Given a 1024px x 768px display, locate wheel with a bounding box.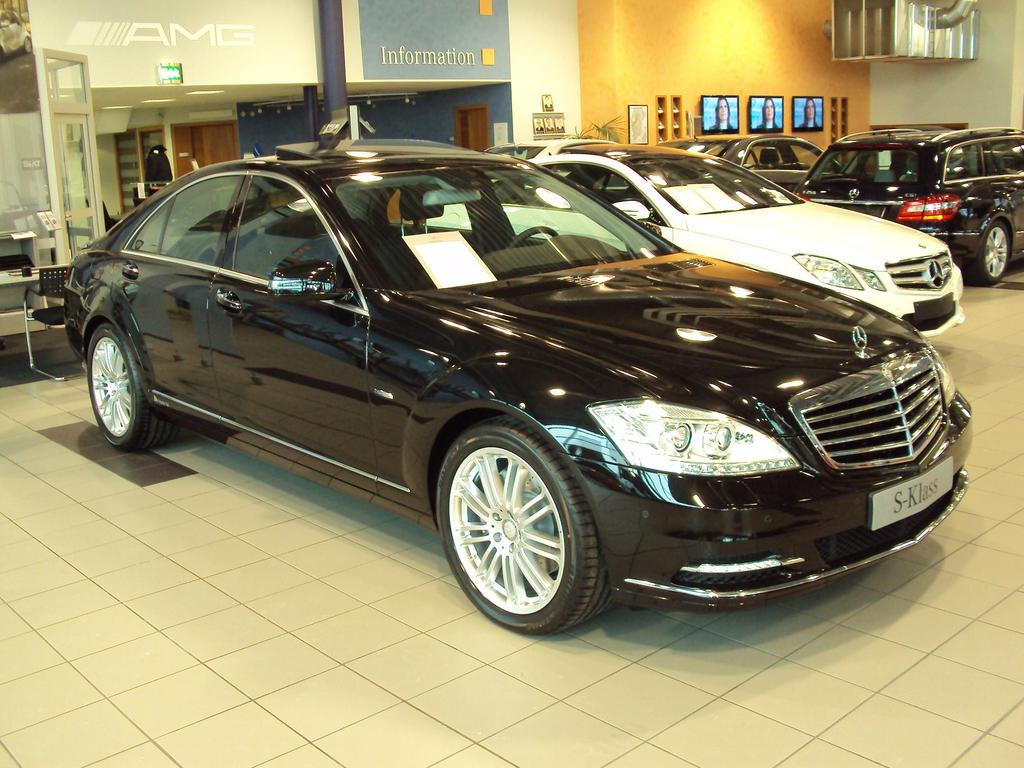
Located: locate(501, 223, 563, 254).
